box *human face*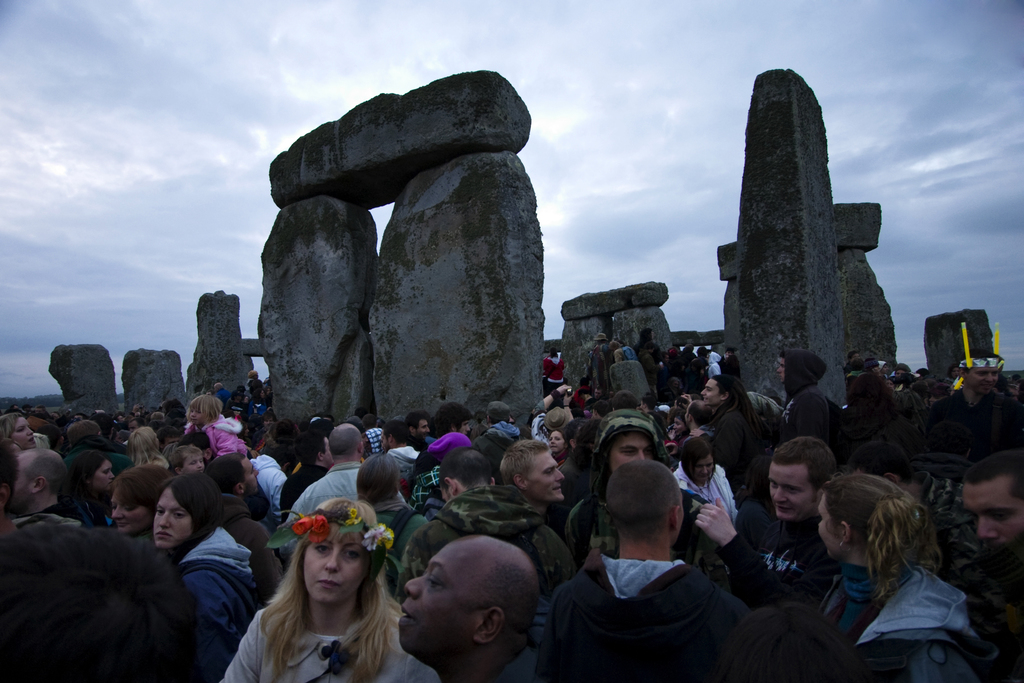
Rect(816, 492, 844, 562)
